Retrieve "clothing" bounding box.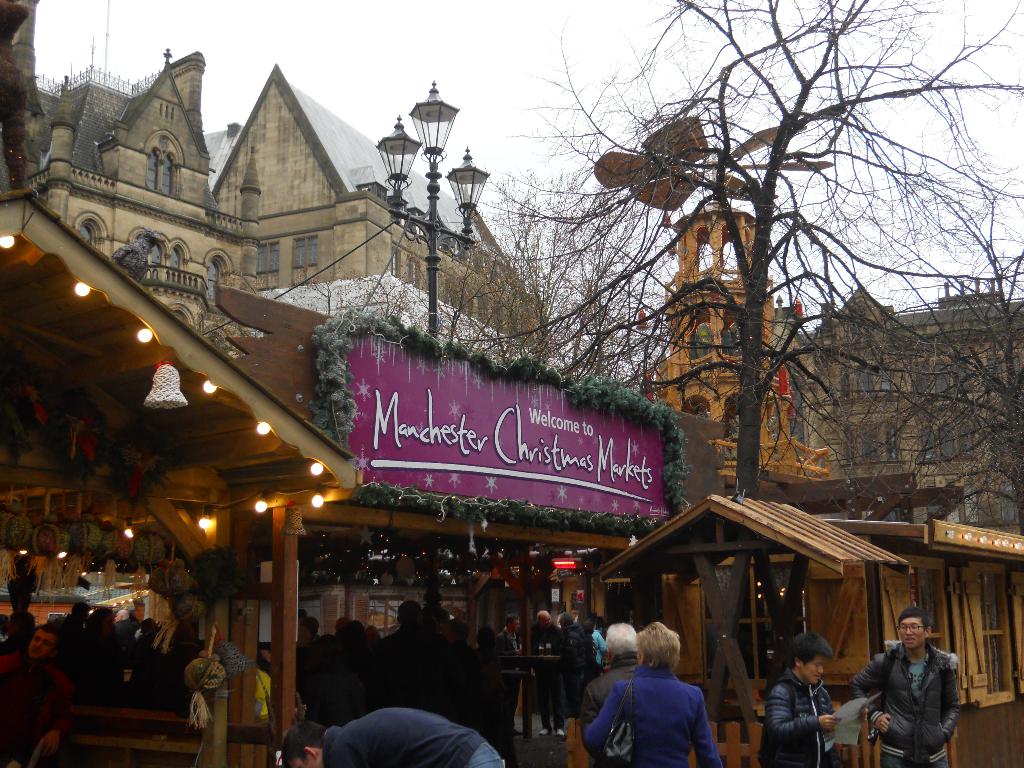
Bounding box: bbox=(252, 666, 272, 767).
